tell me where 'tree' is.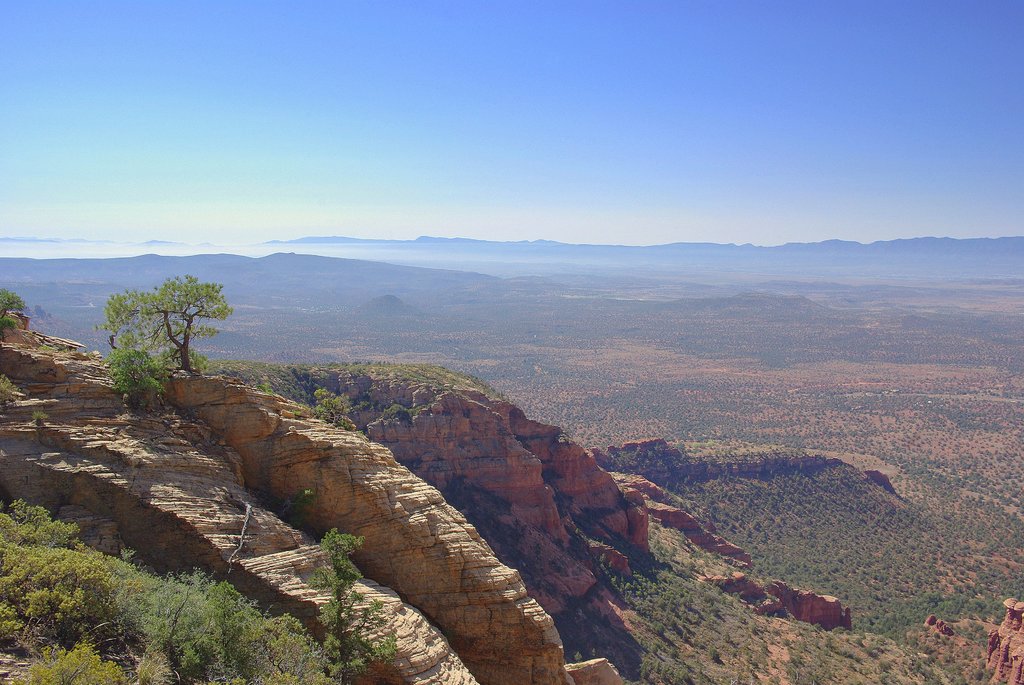
'tree' is at x1=303, y1=533, x2=394, y2=684.
